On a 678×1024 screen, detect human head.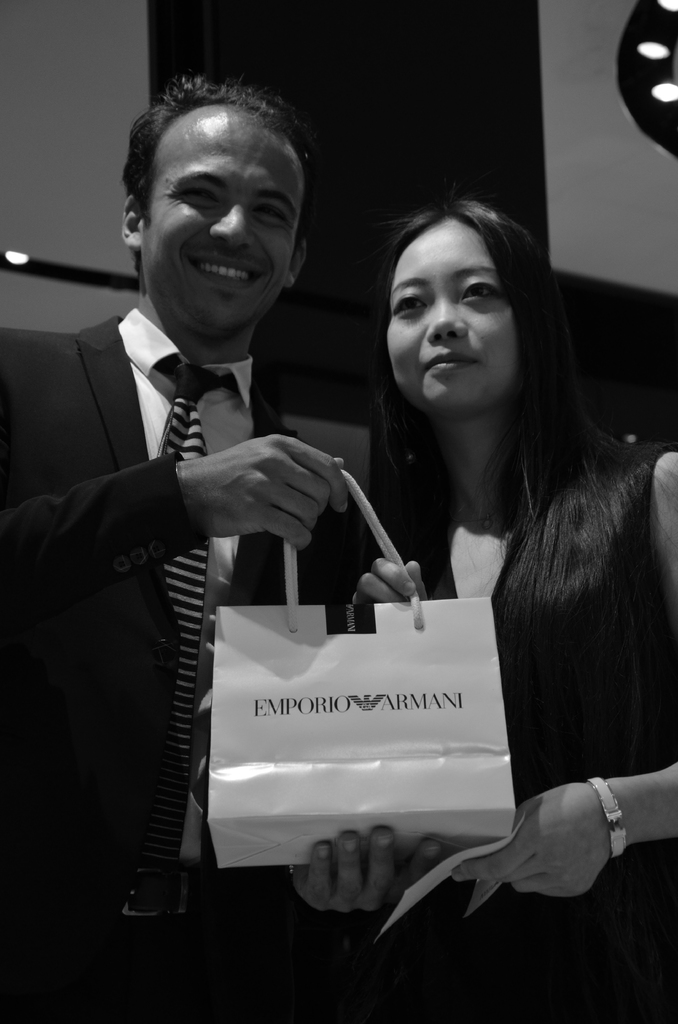
rect(385, 204, 558, 428).
